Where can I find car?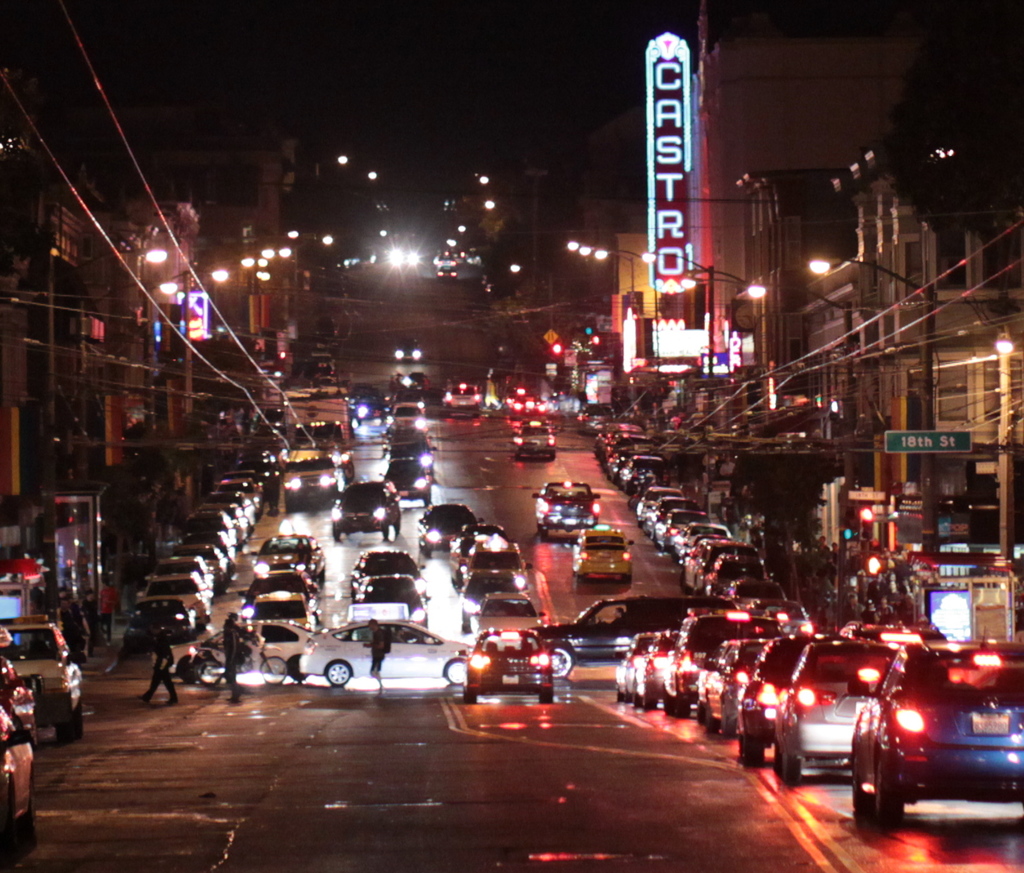
You can find it at 394,335,418,358.
